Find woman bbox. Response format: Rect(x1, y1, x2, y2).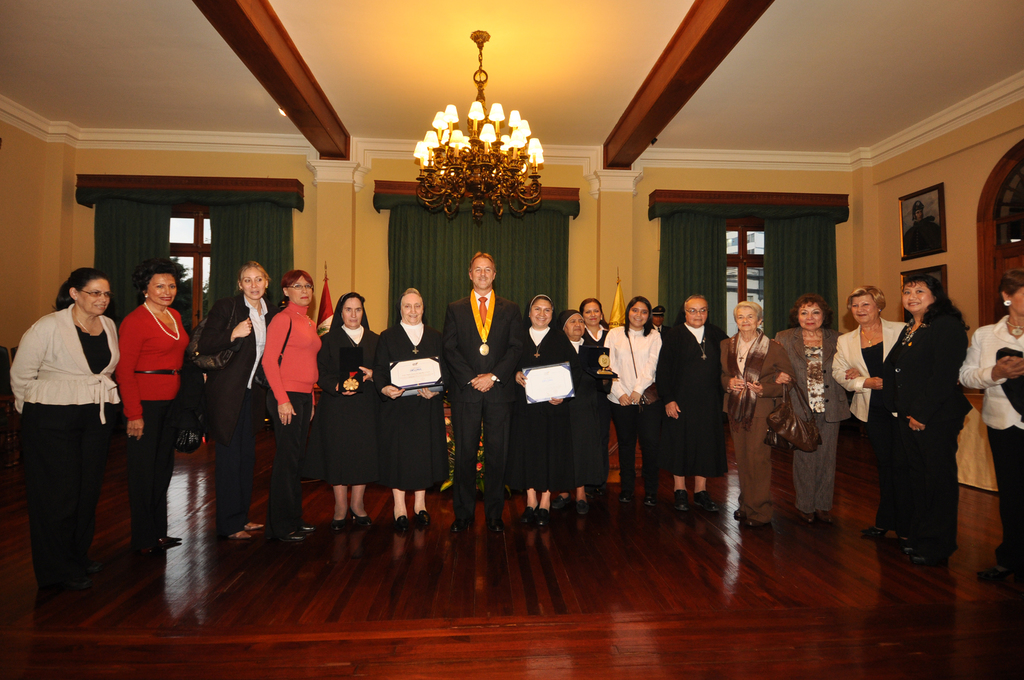
Rect(567, 308, 601, 507).
